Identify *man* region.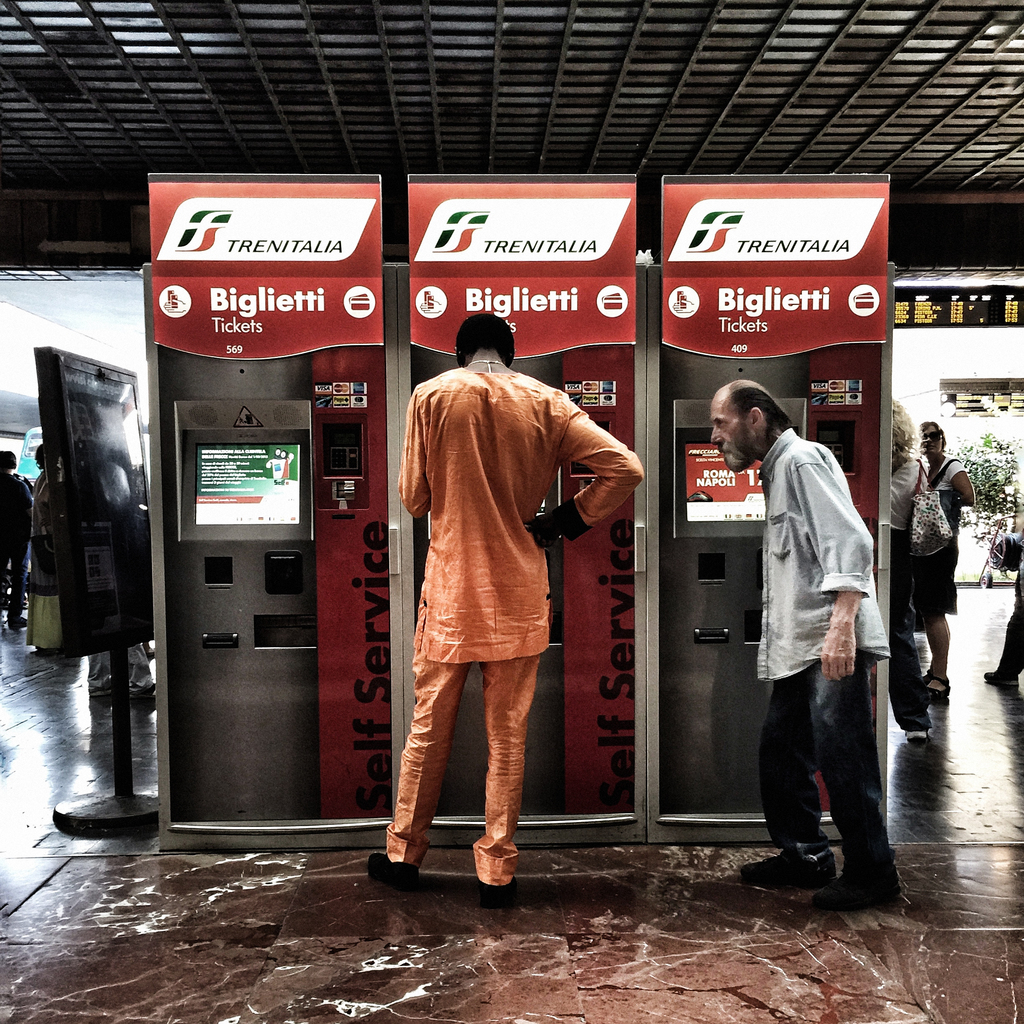
Region: left=378, top=304, right=651, bottom=913.
